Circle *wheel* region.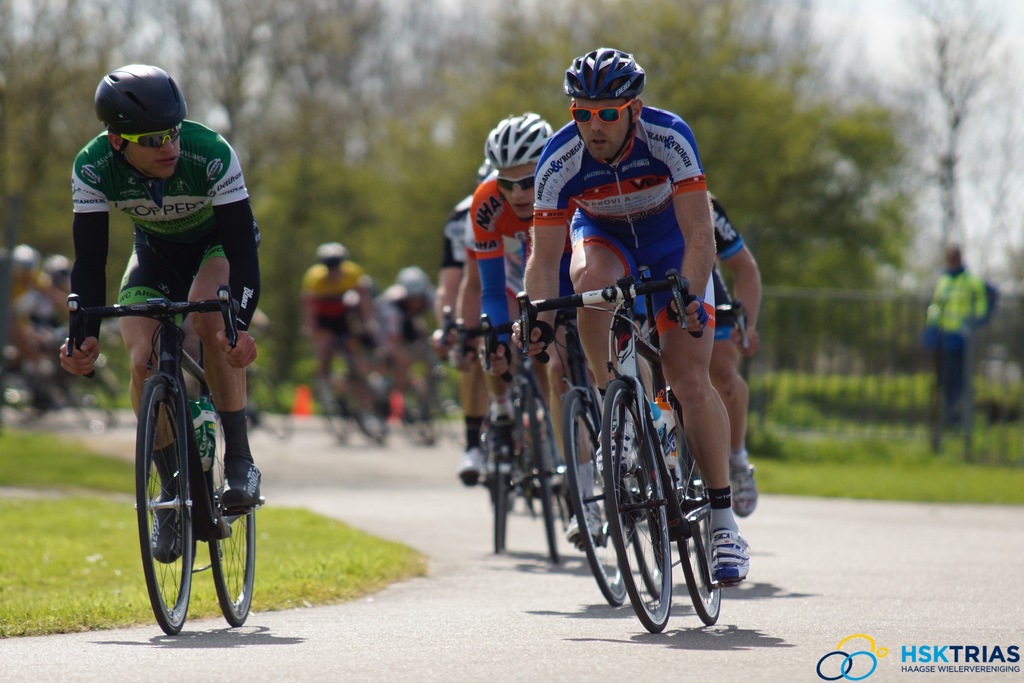
Region: locate(611, 378, 664, 633).
